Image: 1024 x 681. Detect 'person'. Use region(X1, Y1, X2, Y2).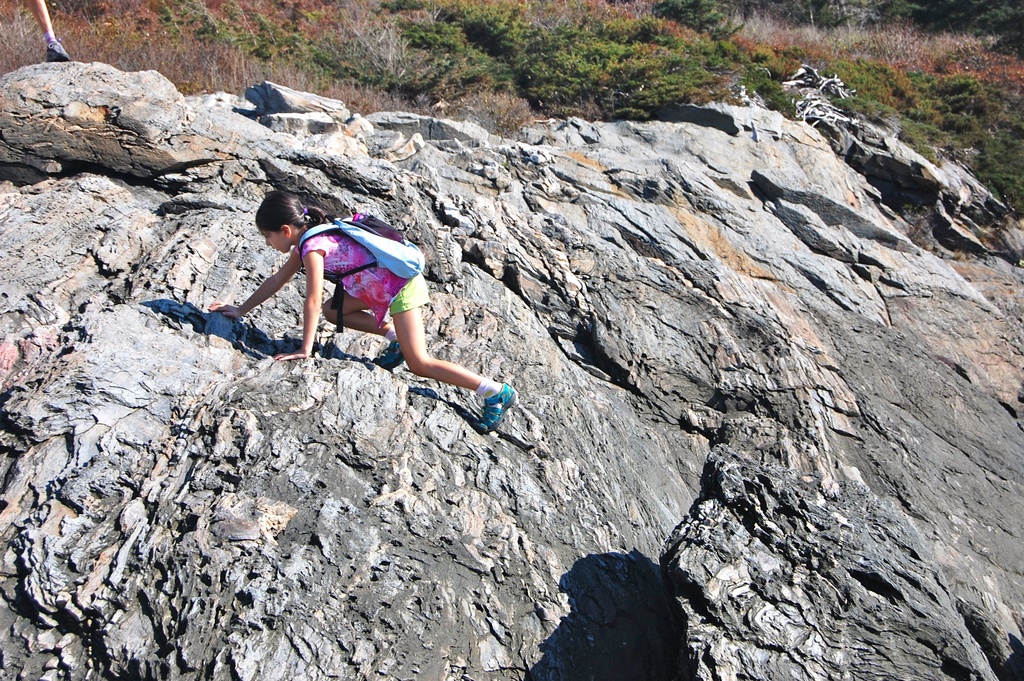
region(24, 0, 71, 58).
